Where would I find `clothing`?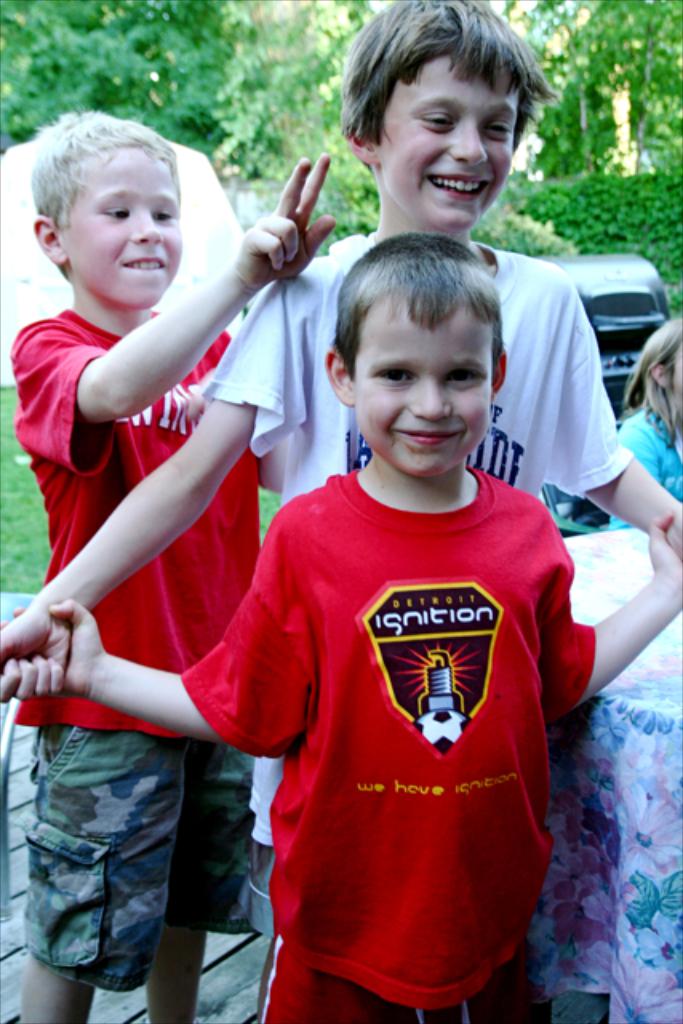
At bbox=[202, 243, 633, 853].
